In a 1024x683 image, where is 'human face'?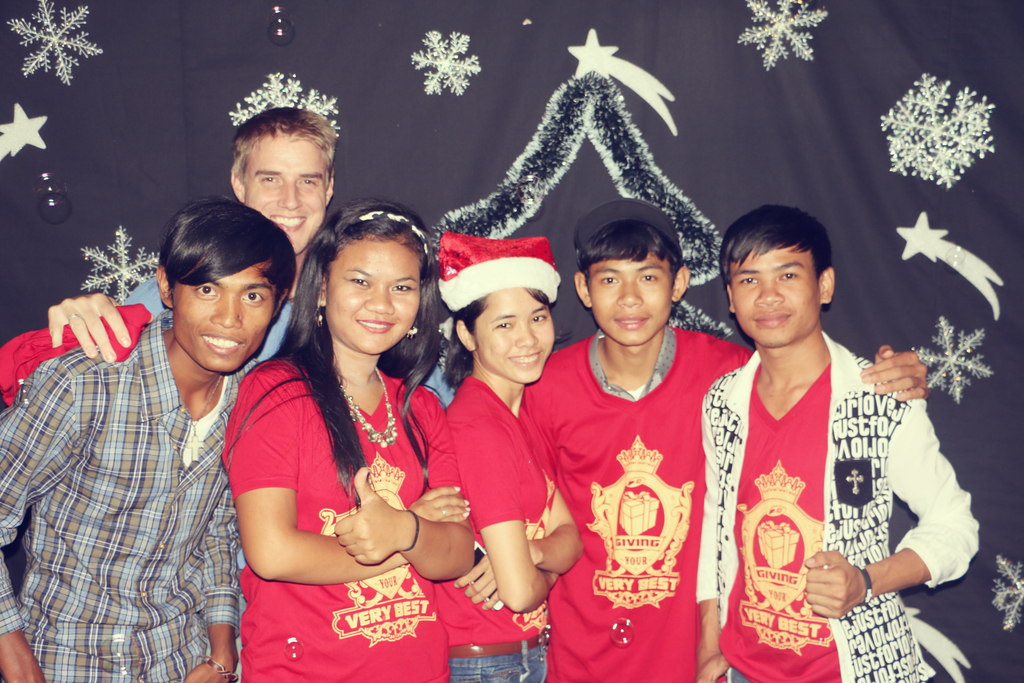
bbox=(244, 135, 328, 255).
